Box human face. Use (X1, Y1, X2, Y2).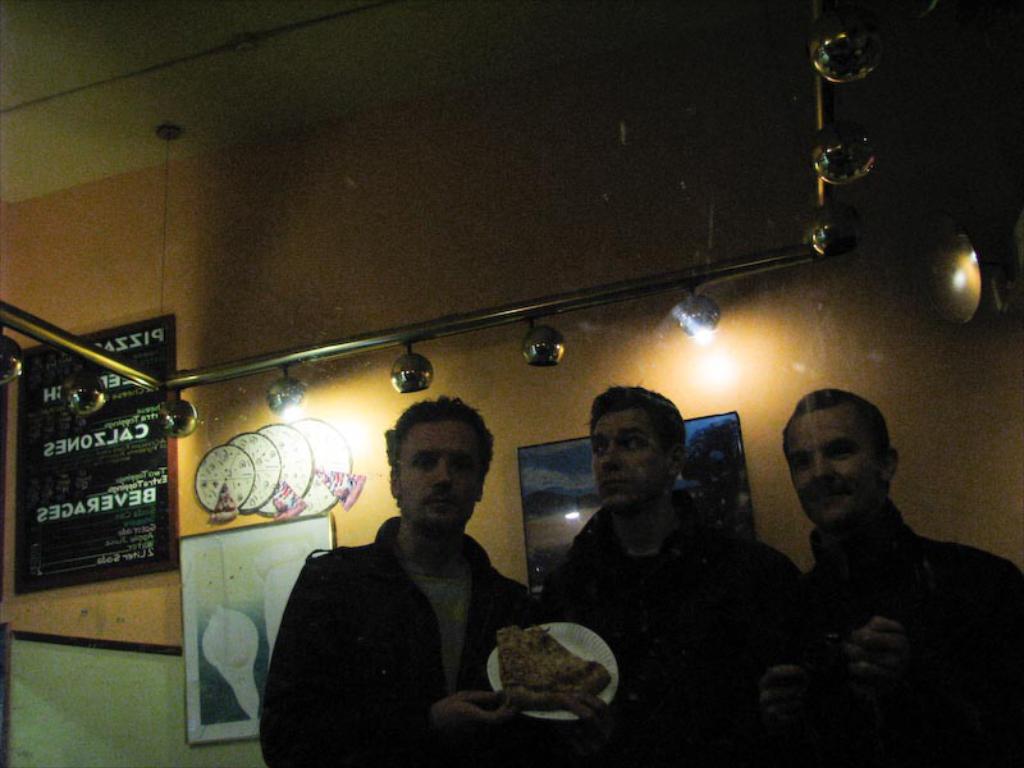
(396, 421, 485, 531).
